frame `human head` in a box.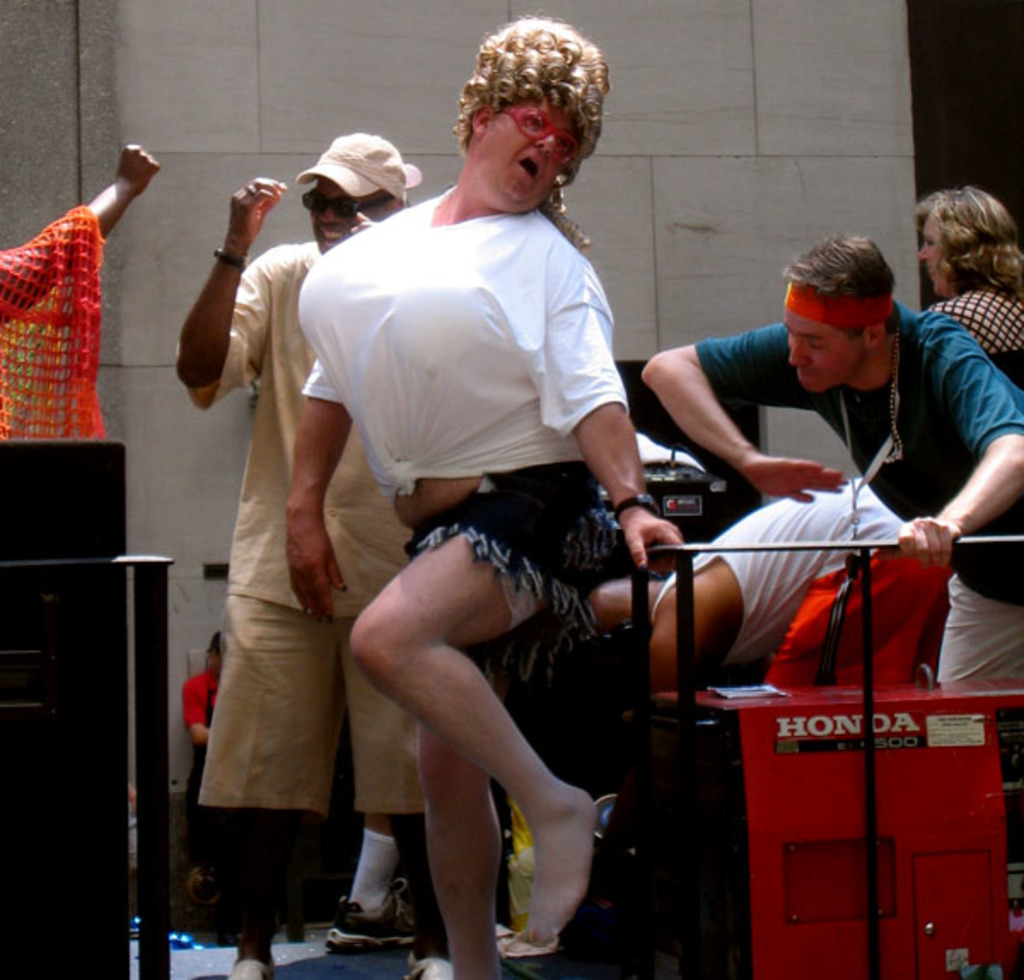
{"left": 311, "top": 131, "right": 398, "bottom": 253}.
